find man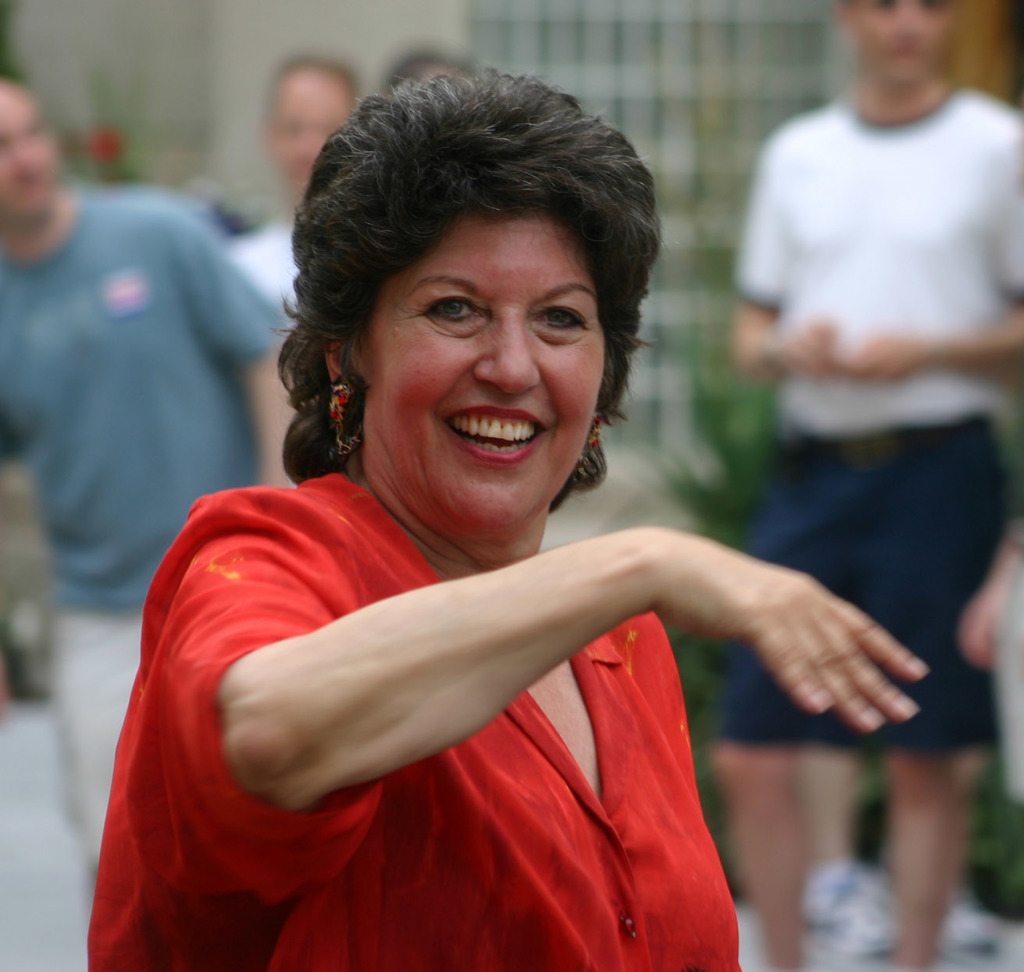
BBox(219, 64, 375, 447)
